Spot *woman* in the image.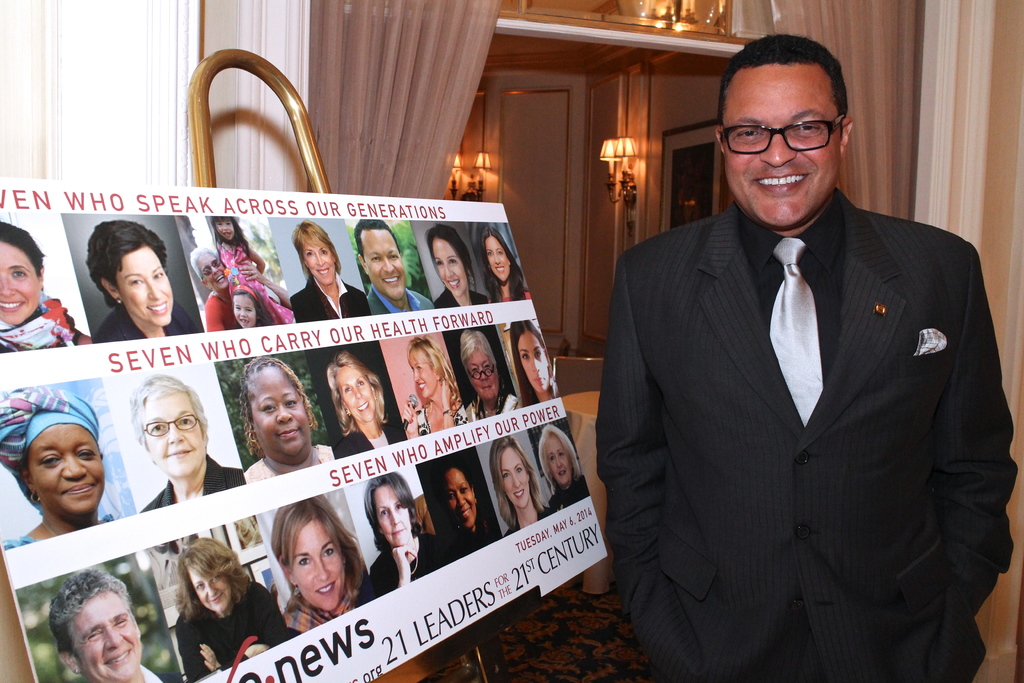
*woman* found at locate(268, 493, 376, 636).
